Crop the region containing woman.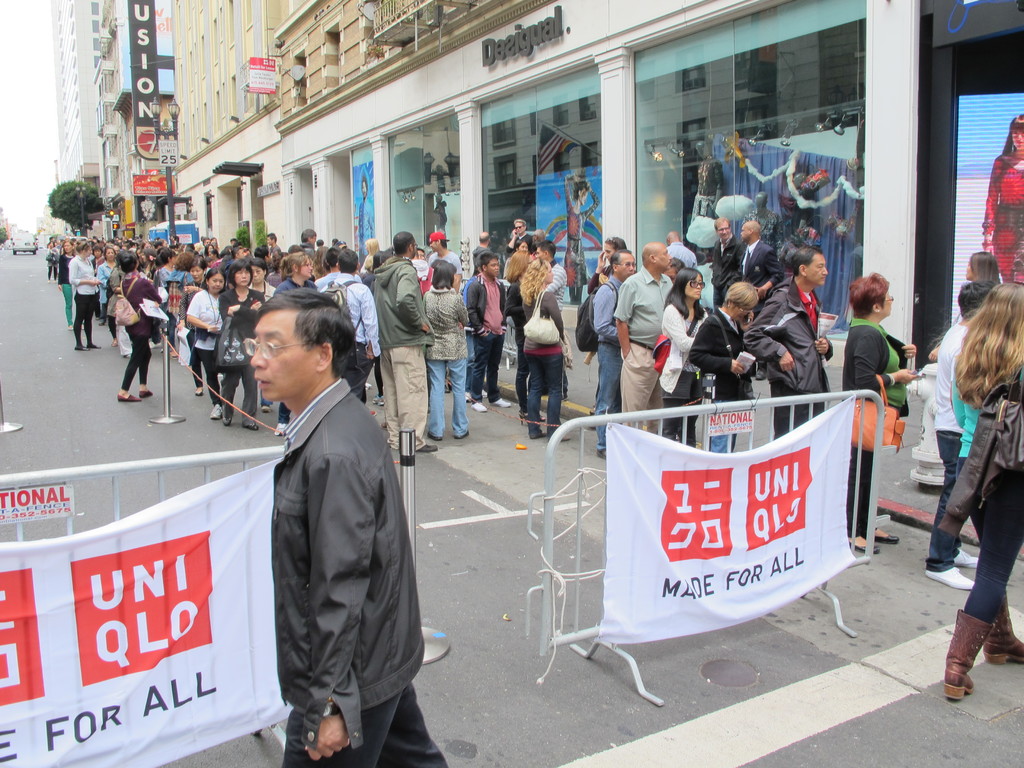
Crop region: {"x1": 845, "y1": 272, "x2": 918, "y2": 551}.
